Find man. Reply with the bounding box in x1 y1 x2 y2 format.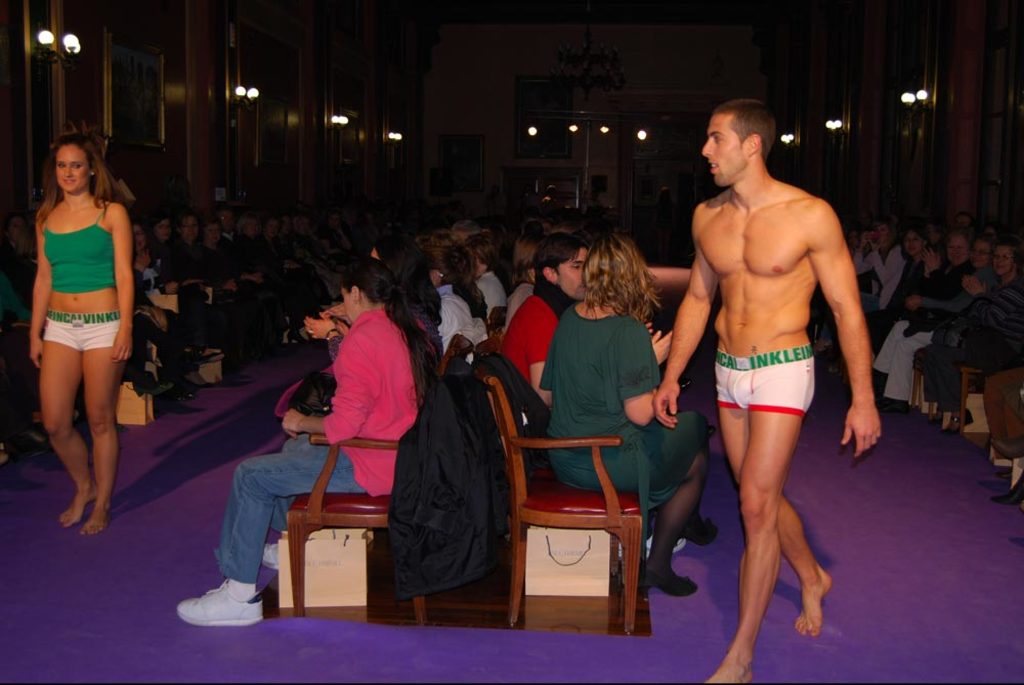
171 213 255 366.
